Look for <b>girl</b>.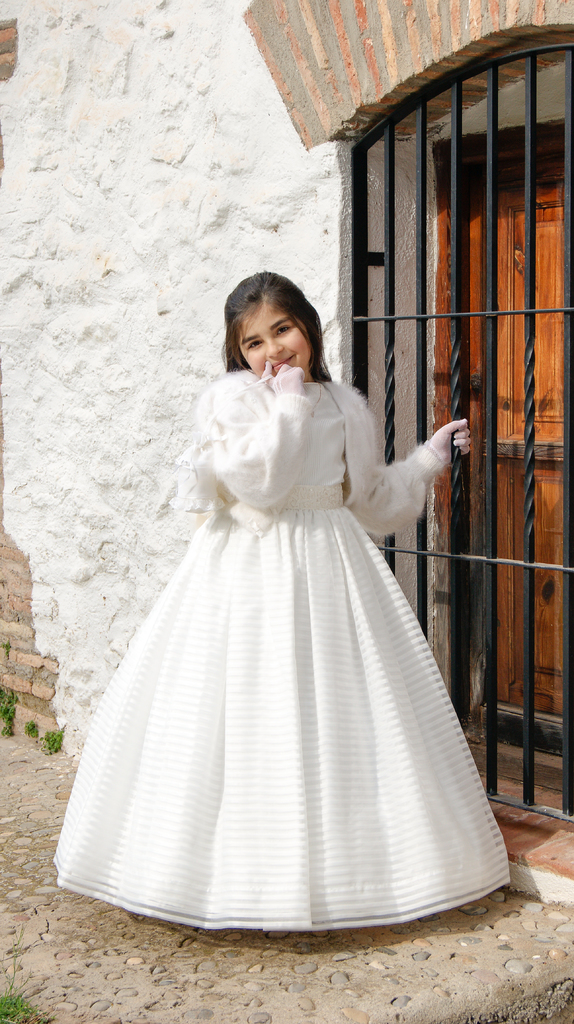
Found: bbox=(47, 268, 517, 931).
